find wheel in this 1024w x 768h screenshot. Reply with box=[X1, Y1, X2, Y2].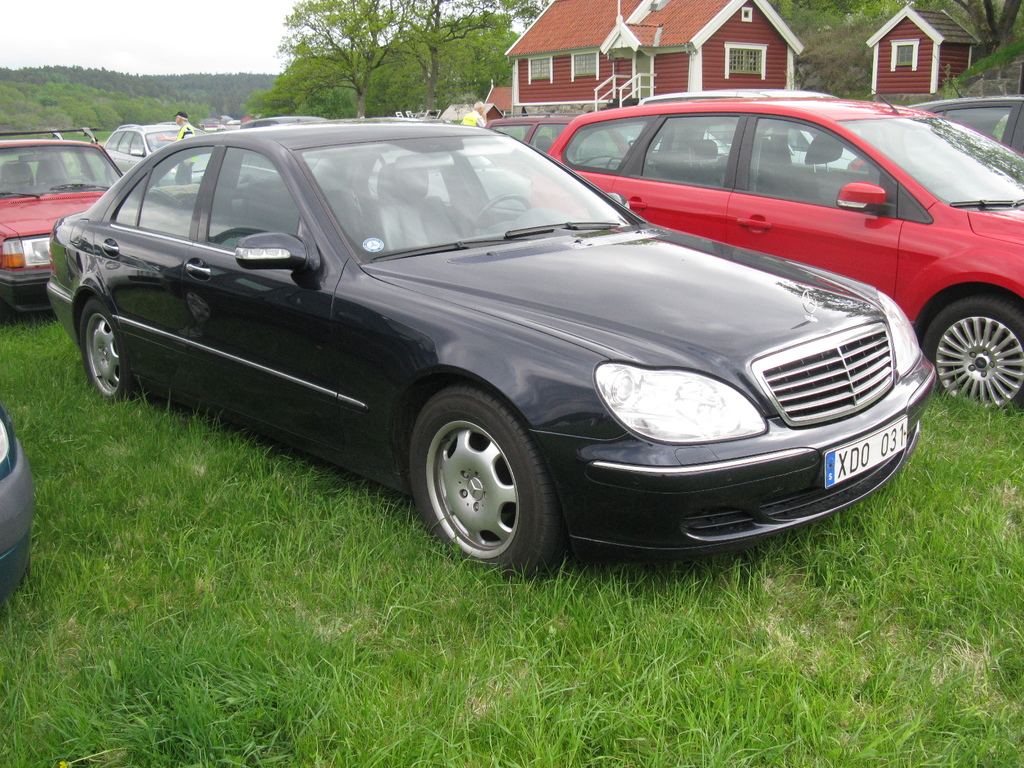
box=[77, 296, 147, 401].
